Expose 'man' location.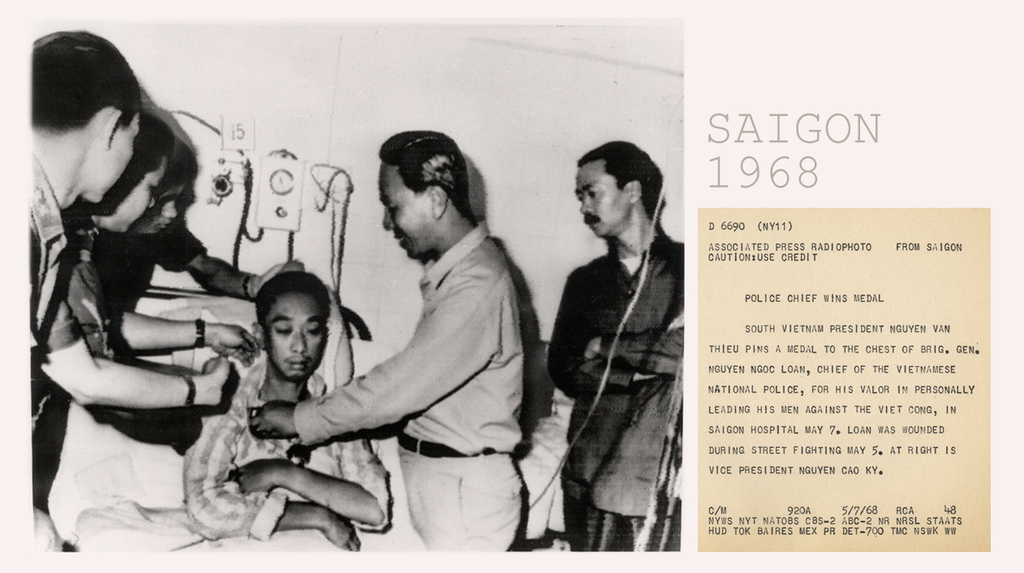
Exposed at box=[243, 129, 525, 551].
